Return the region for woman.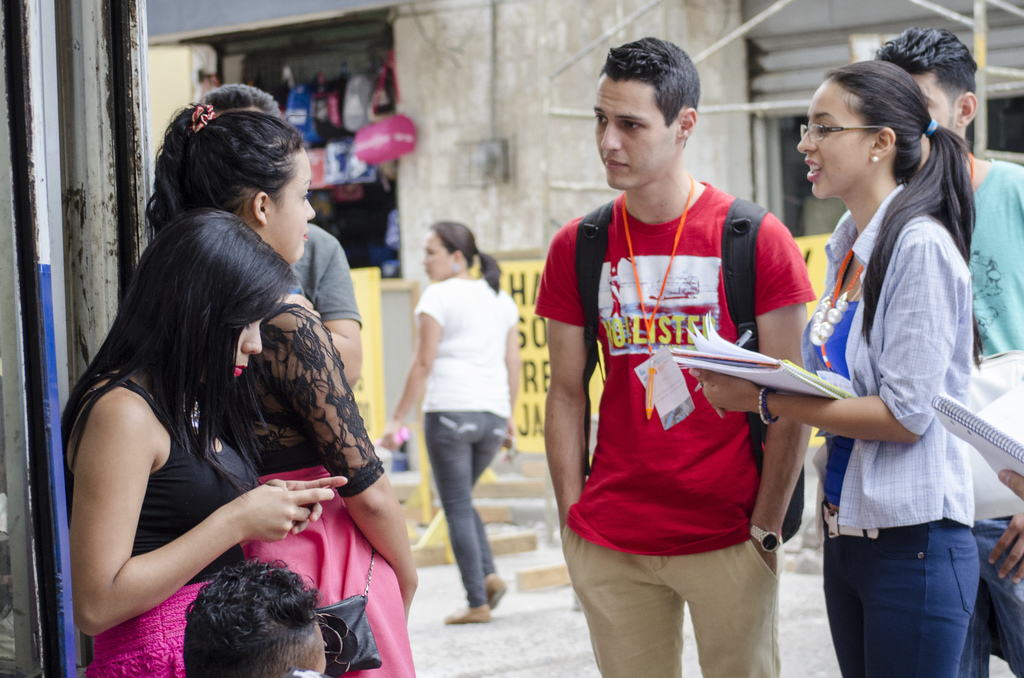
pyautogui.locateOnScreen(755, 58, 991, 664).
